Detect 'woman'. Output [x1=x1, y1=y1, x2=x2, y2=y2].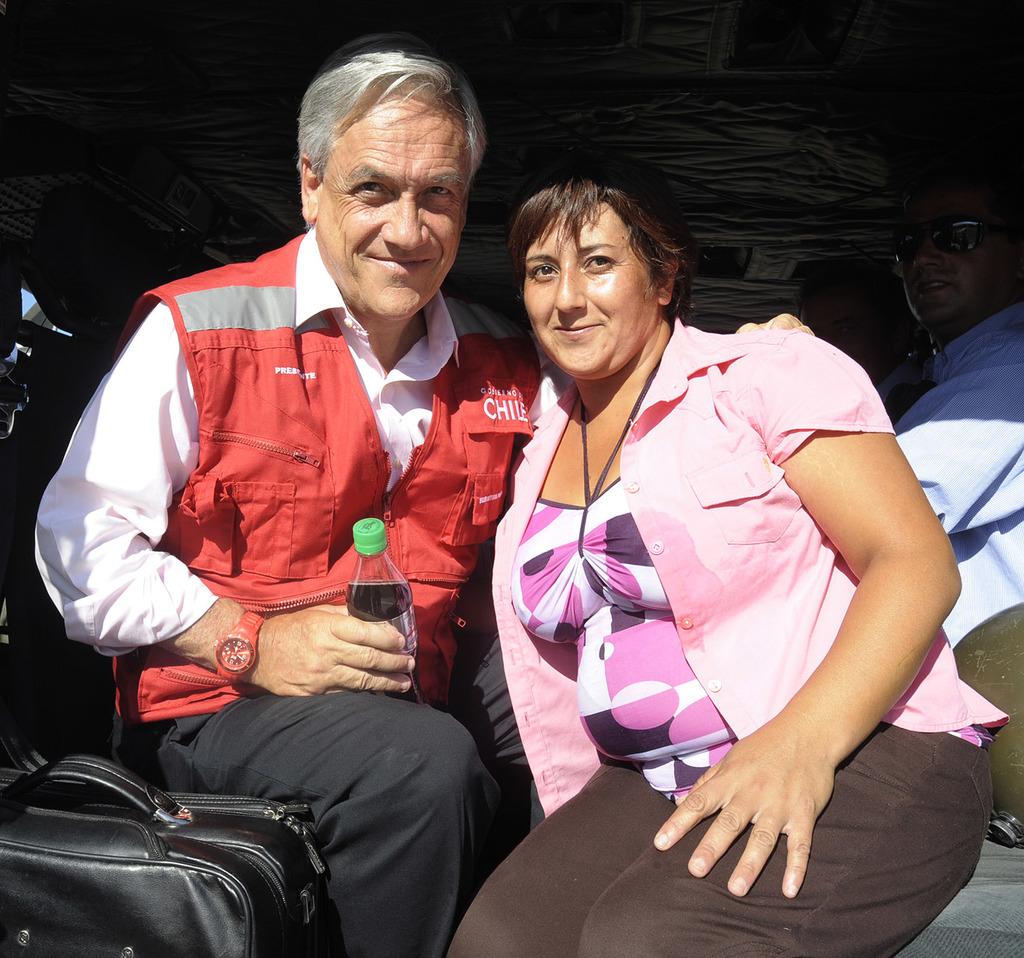
[x1=437, y1=180, x2=1016, y2=957].
